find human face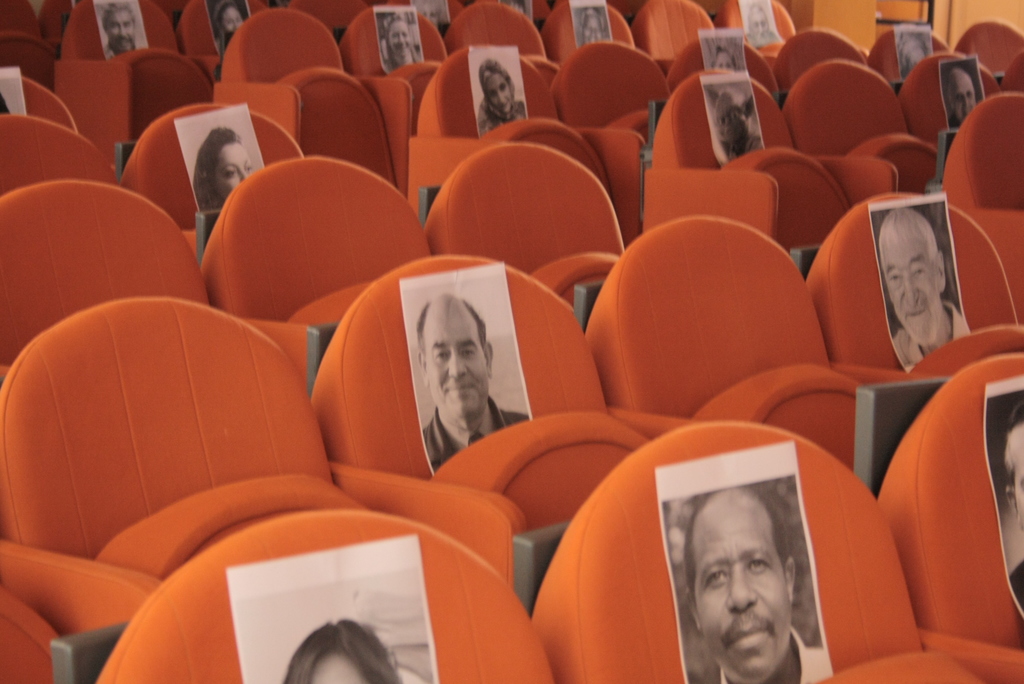
<box>222,5,242,37</box>
